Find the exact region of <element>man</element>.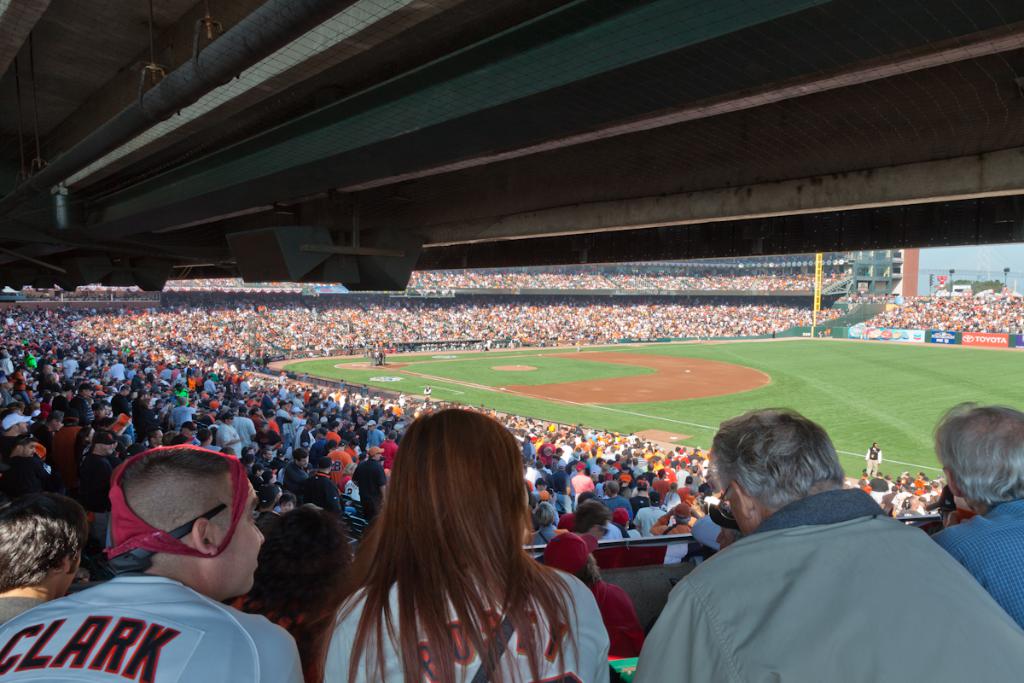
Exact region: 0,491,90,623.
